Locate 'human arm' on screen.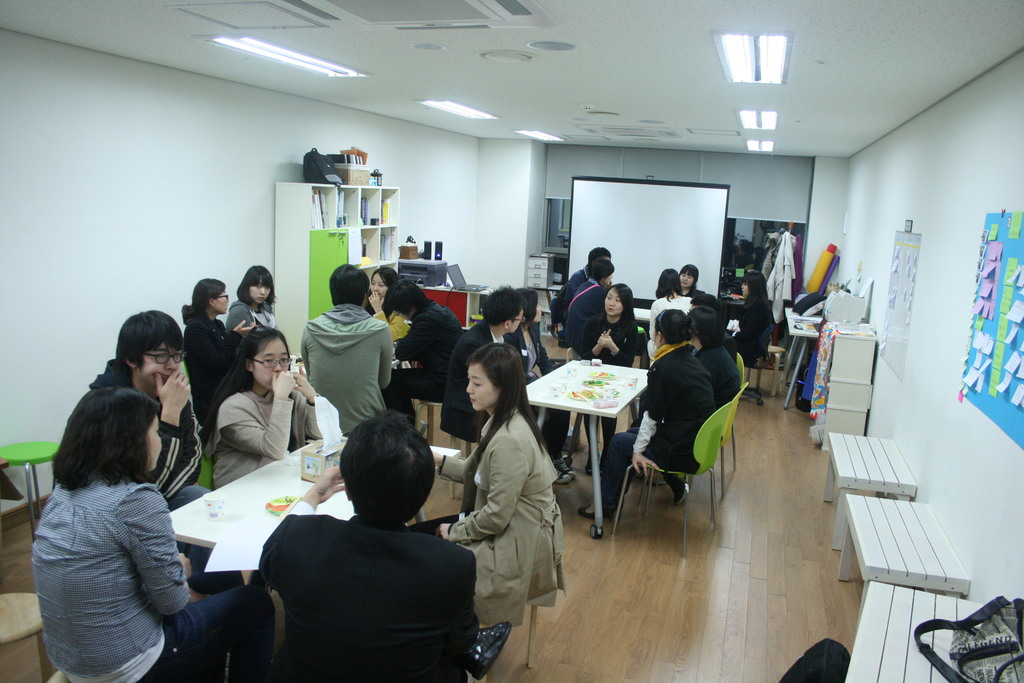
On screen at l=579, t=312, r=611, b=359.
